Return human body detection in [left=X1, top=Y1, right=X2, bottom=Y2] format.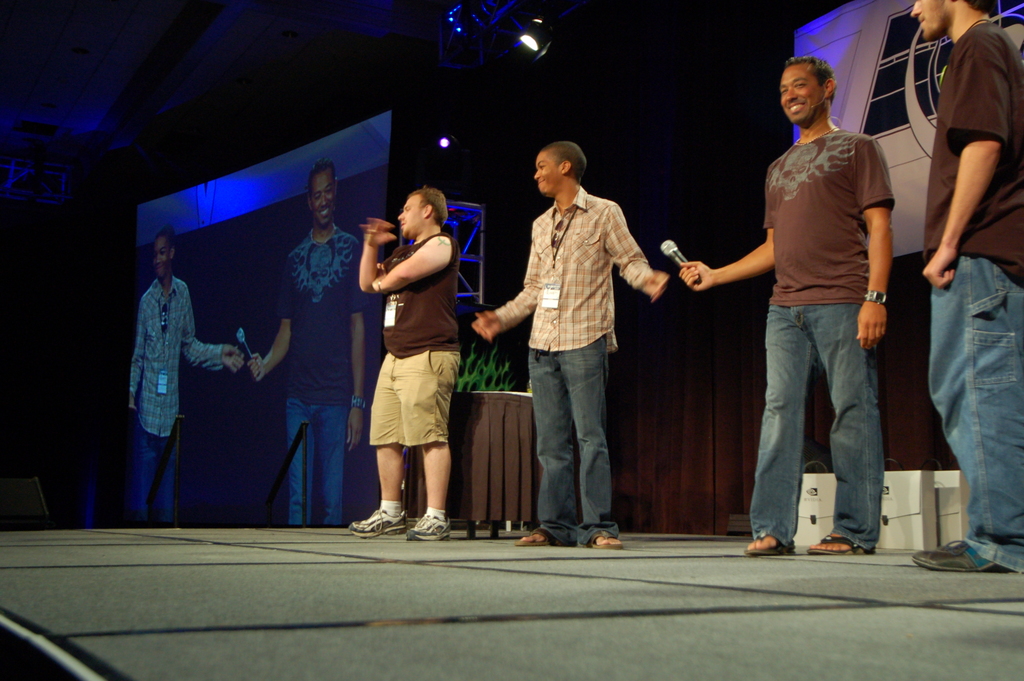
[left=913, top=0, right=1023, bottom=565].
